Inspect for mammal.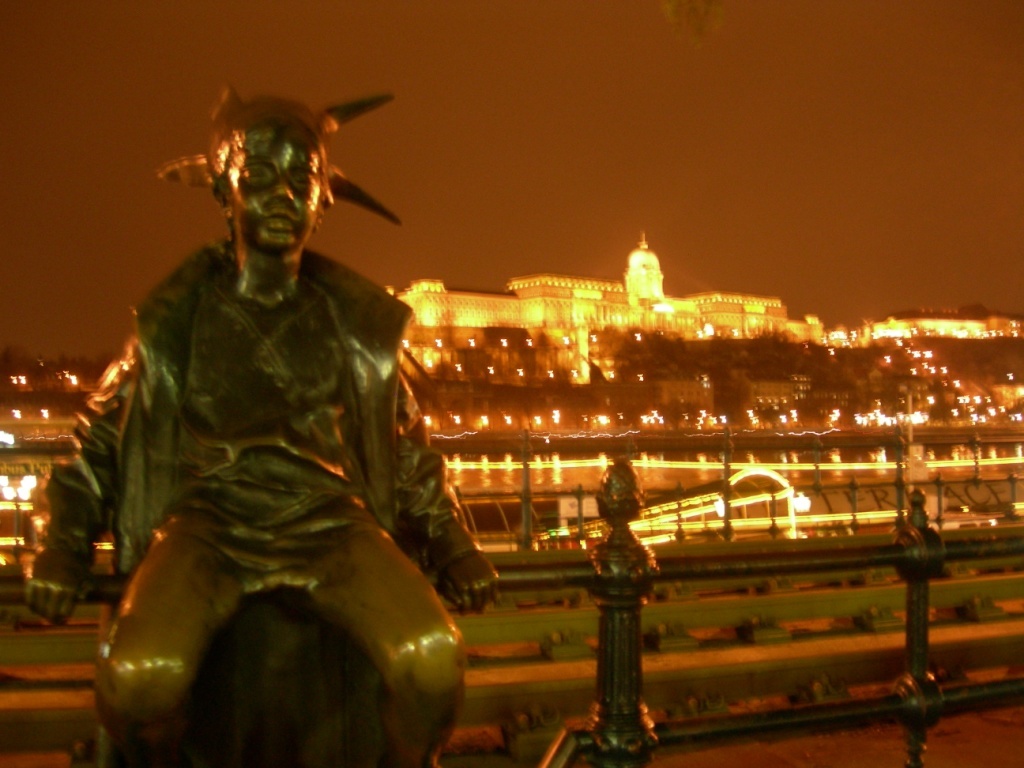
Inspection: select_region(57, 124, 492, 690).
